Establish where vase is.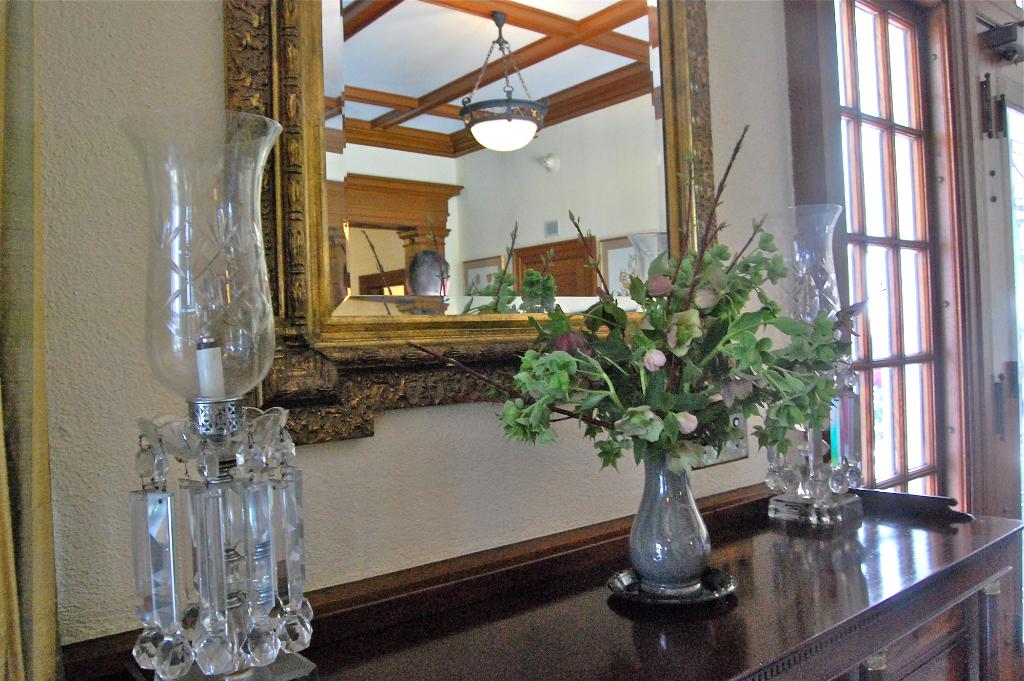
Established at [627, 443, 715, 599].
